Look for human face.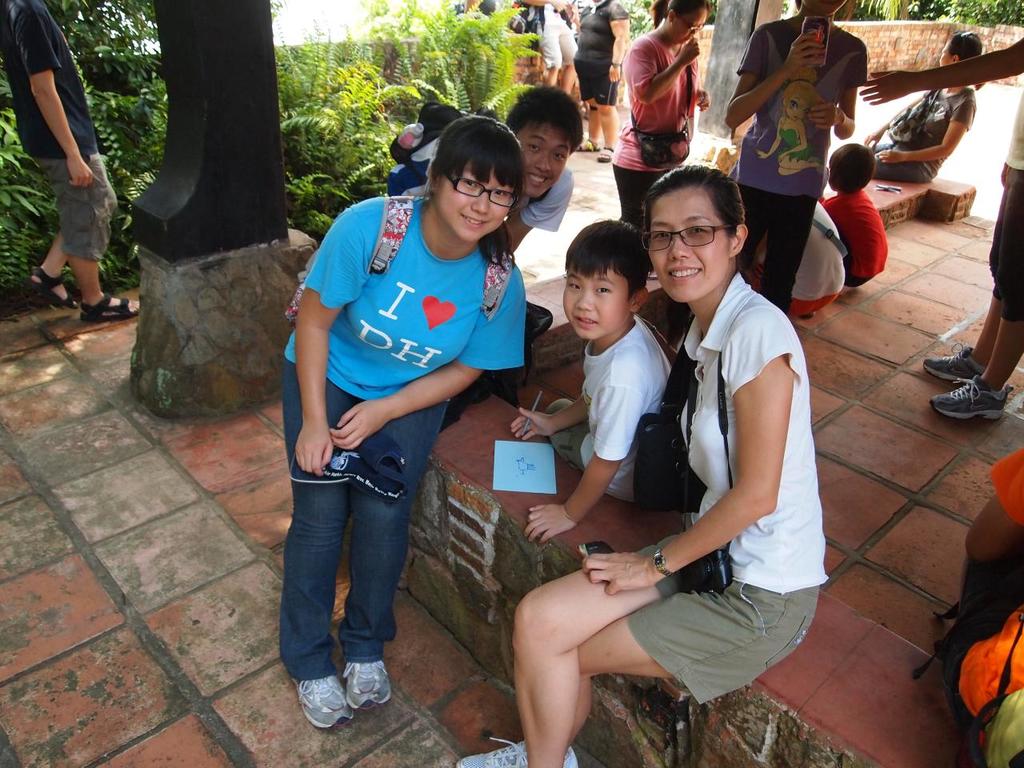
Found: (left=437, top=166, right=514, bottom=244).
